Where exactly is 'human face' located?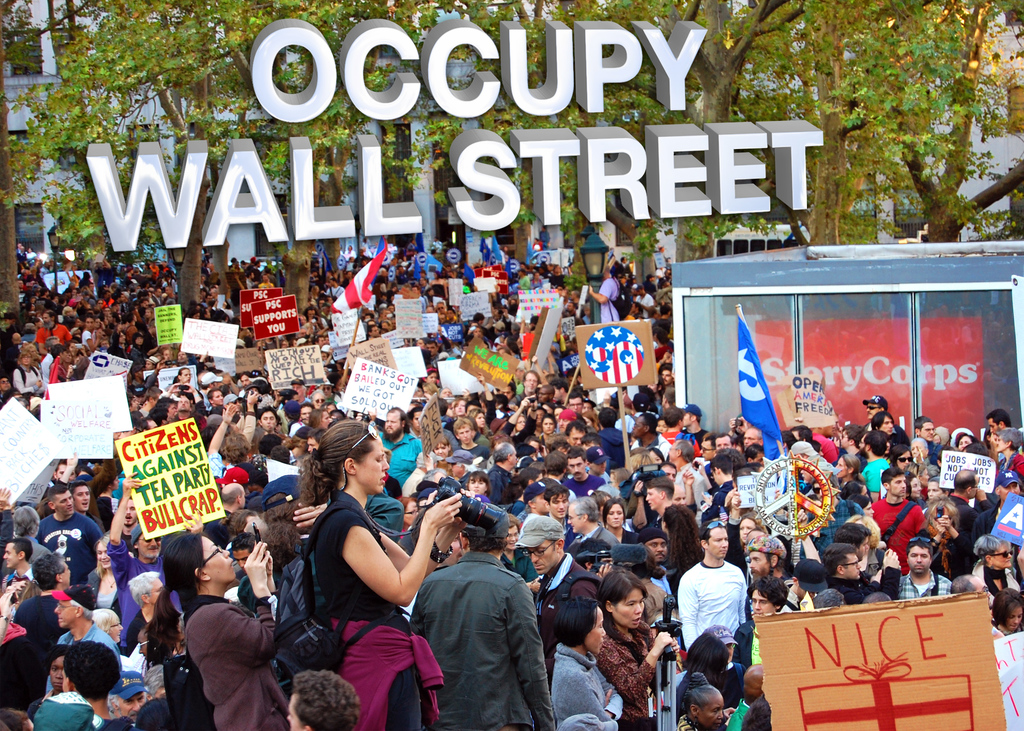
Its bounding box is (left=533, top=494, right=553, bottom=514).
